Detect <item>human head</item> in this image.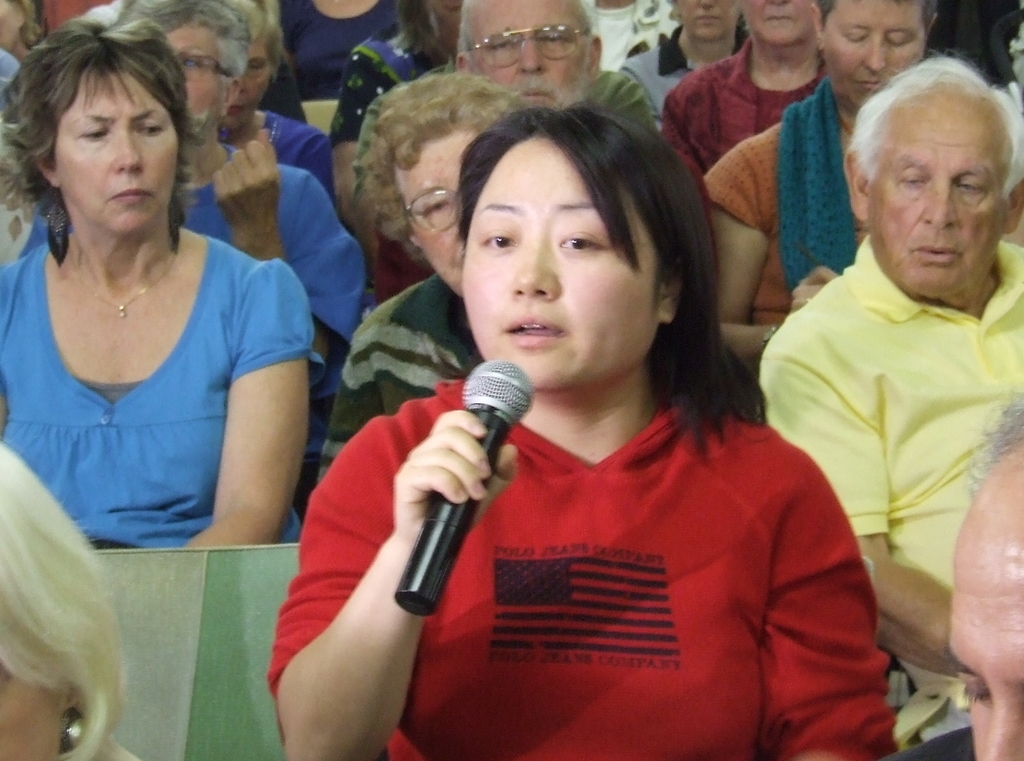
Detection: crop(742, 0, 832, 49).
